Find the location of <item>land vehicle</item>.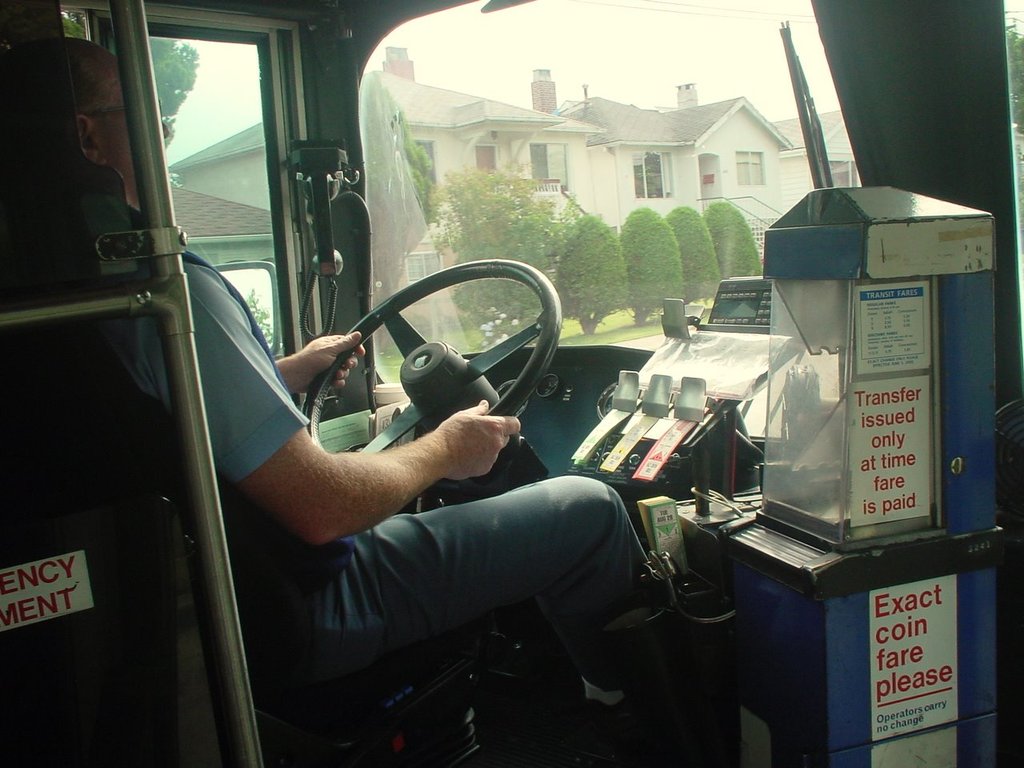
Location: x1=11, y1=2, x2=1018, y2=767.
